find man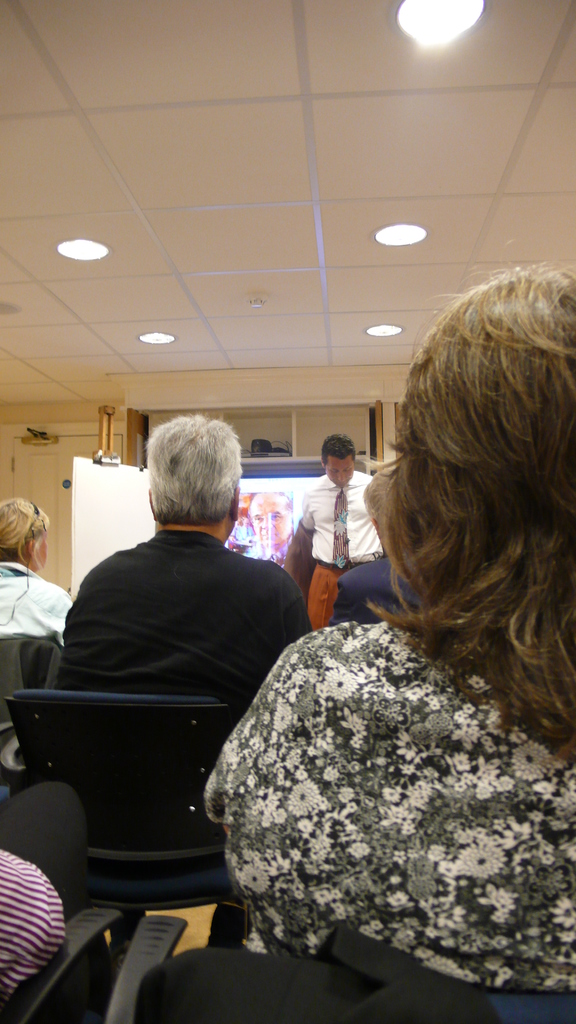
<box>281,433,386,627</box>
